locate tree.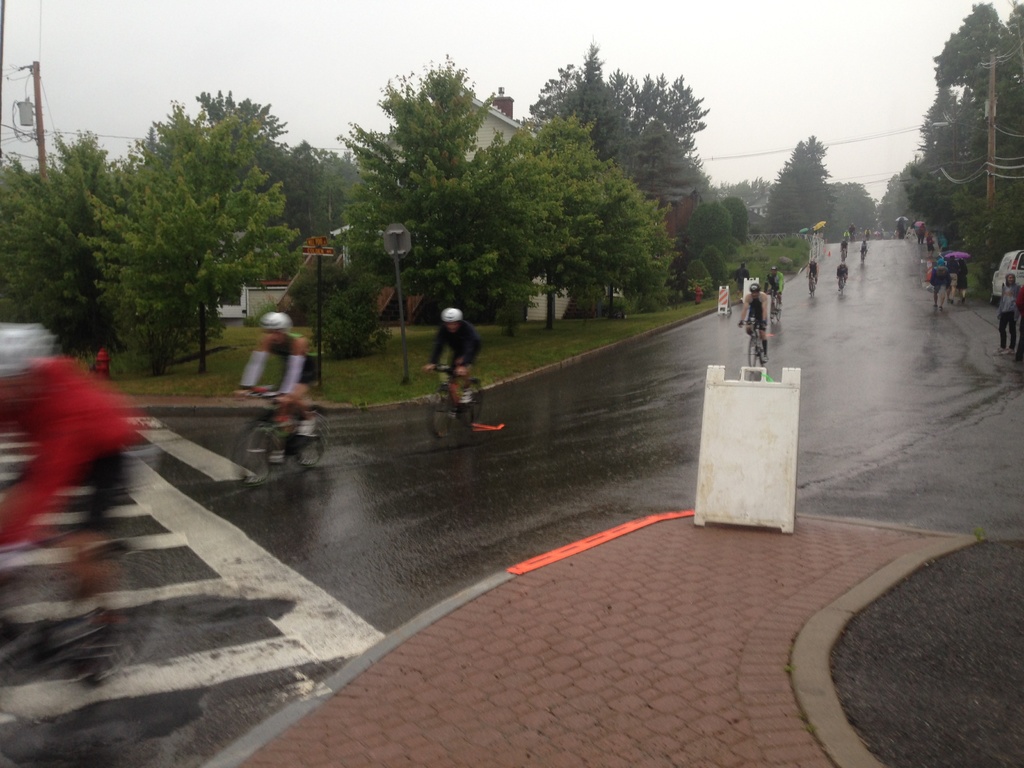
Bounding box: crop(682, 253, 717, 296).
